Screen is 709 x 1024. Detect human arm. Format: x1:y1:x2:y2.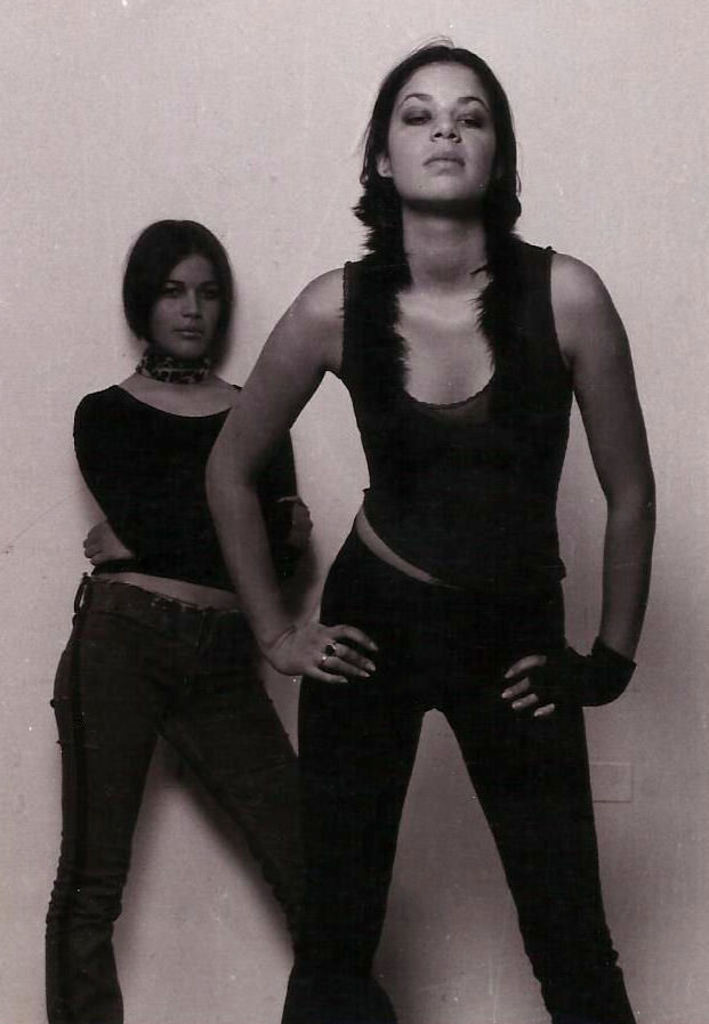
467:247:653:766.
